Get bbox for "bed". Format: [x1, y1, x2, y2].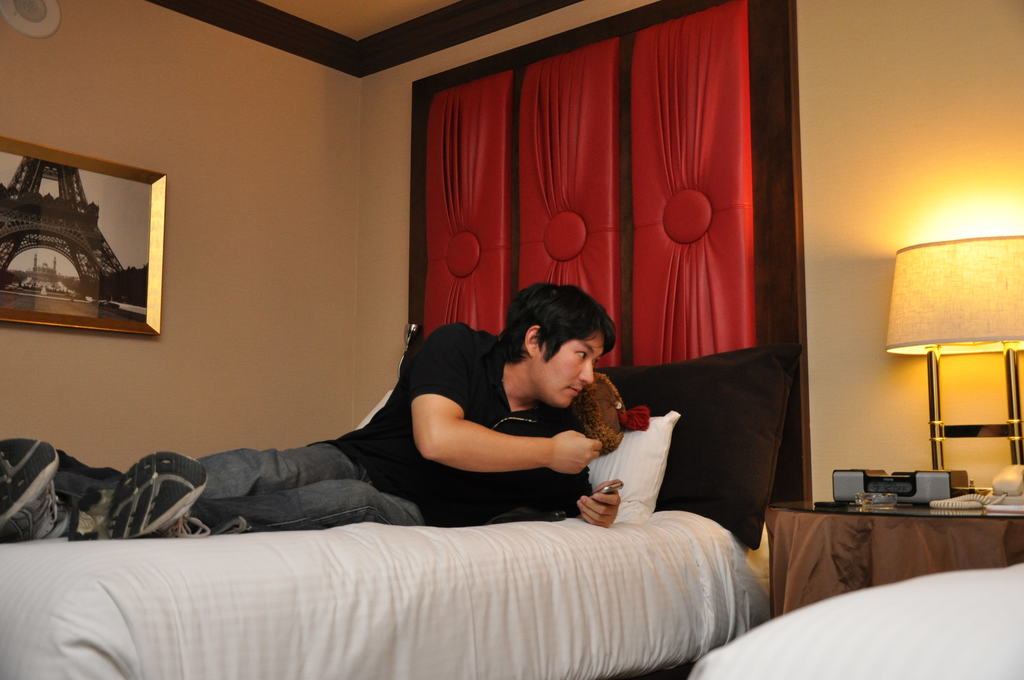
[47, 239, 875, 651].
